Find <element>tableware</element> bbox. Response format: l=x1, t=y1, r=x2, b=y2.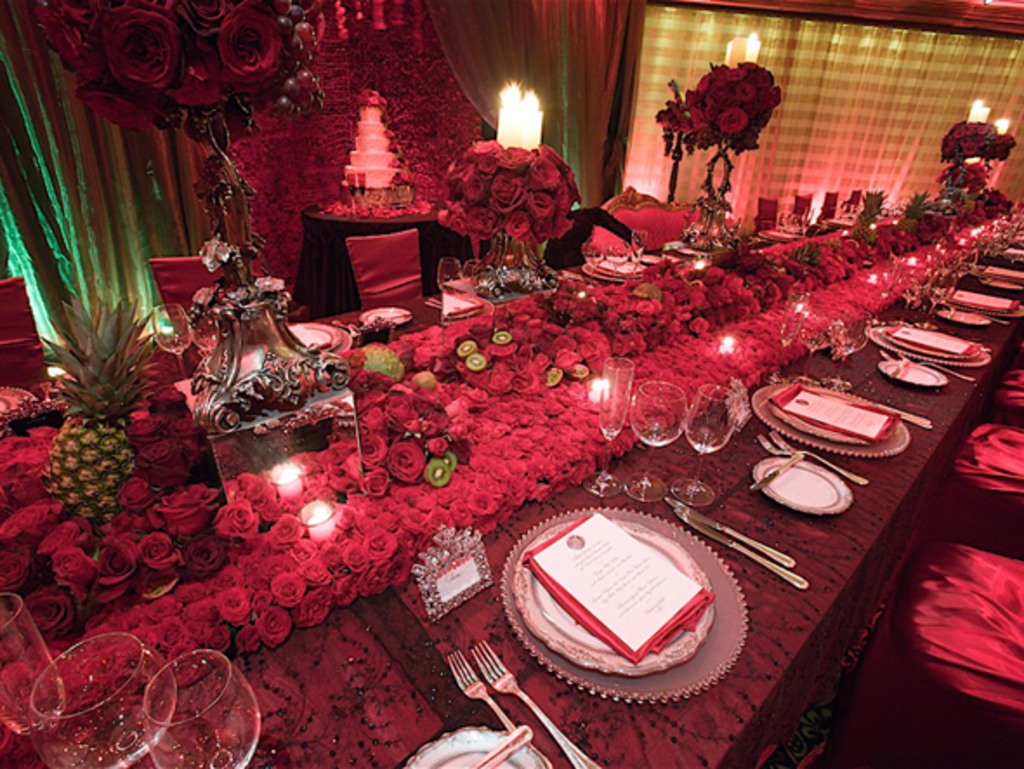
l=661, t=496, r=800, b=569.
